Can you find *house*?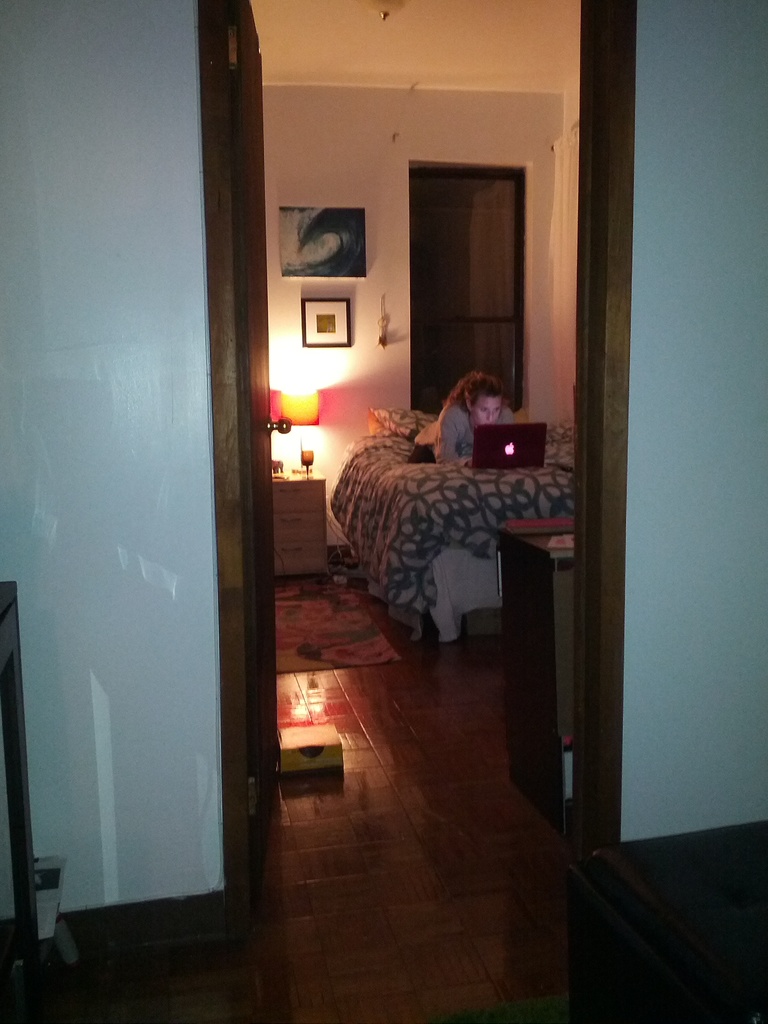
Yes, bounding box: [0,0,767,1023].
